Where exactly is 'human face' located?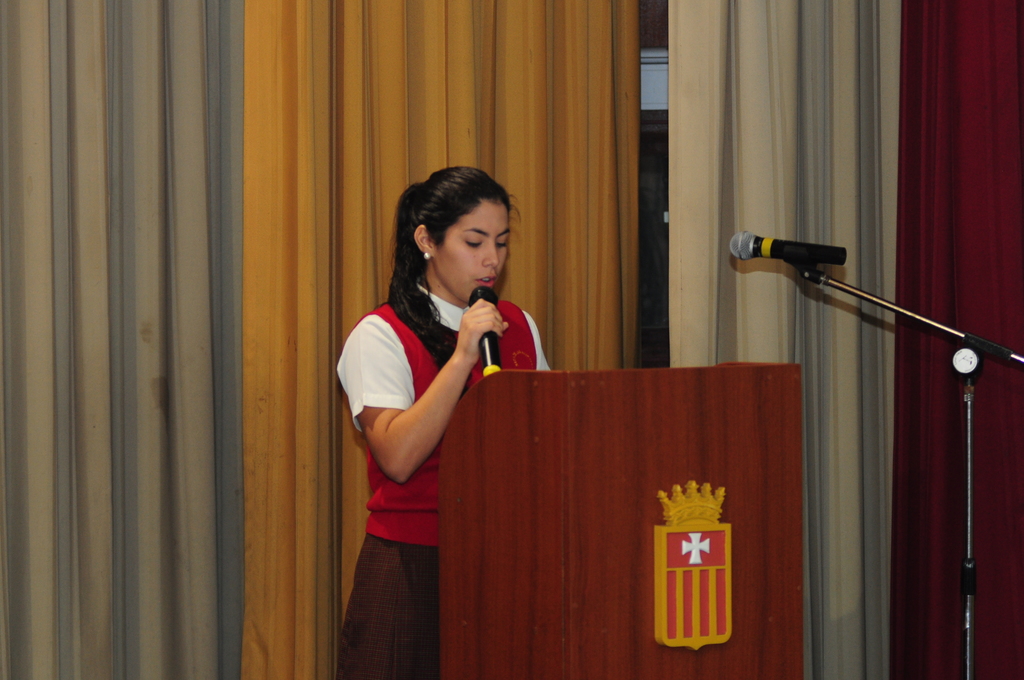
Its bounding box is 436 200 511 302.
